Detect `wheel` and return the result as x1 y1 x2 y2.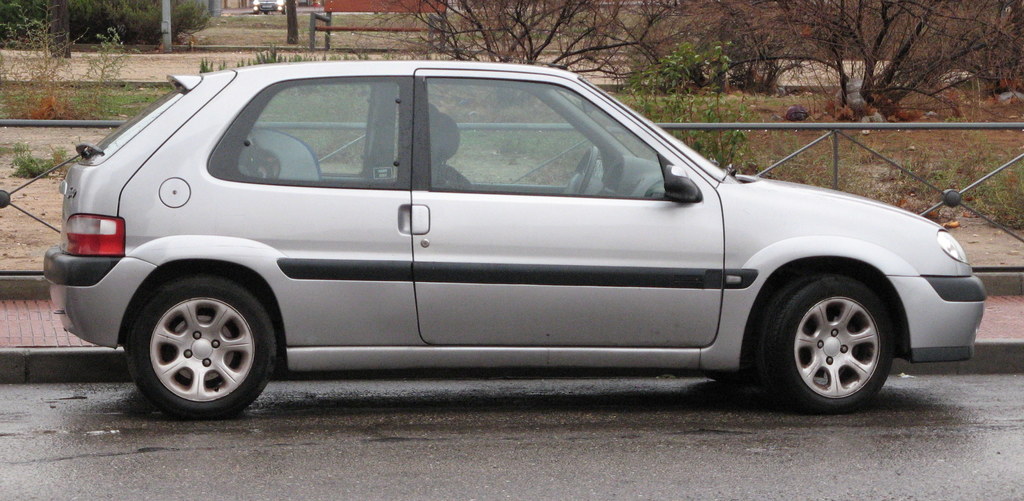
125 276 279 423.
